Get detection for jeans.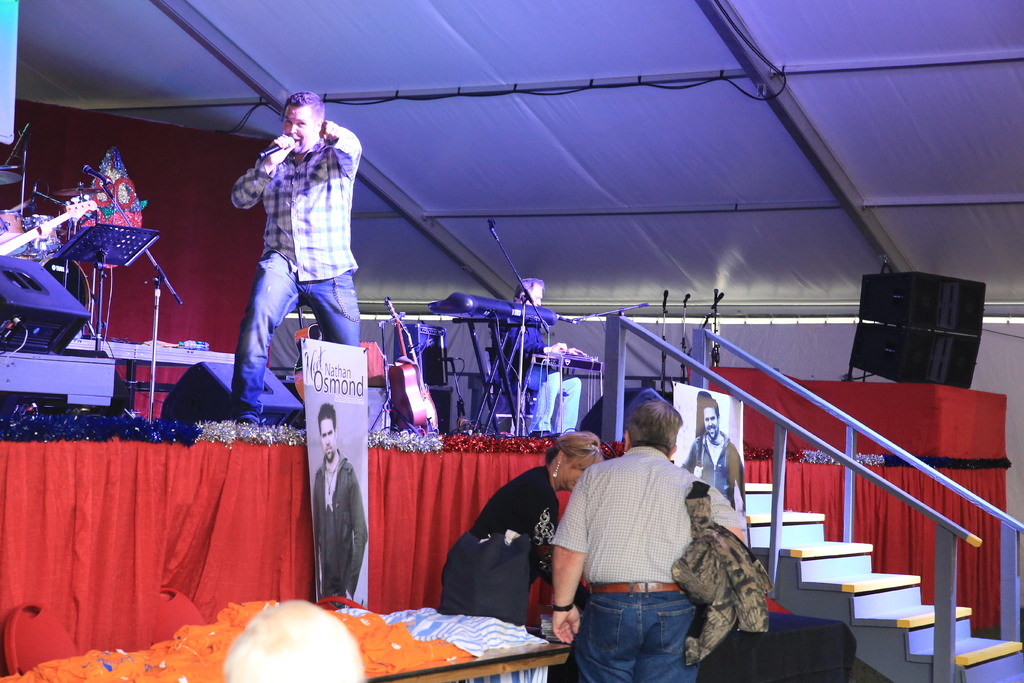
Detection: (left=522, top=362, right=584, bottom=436).
